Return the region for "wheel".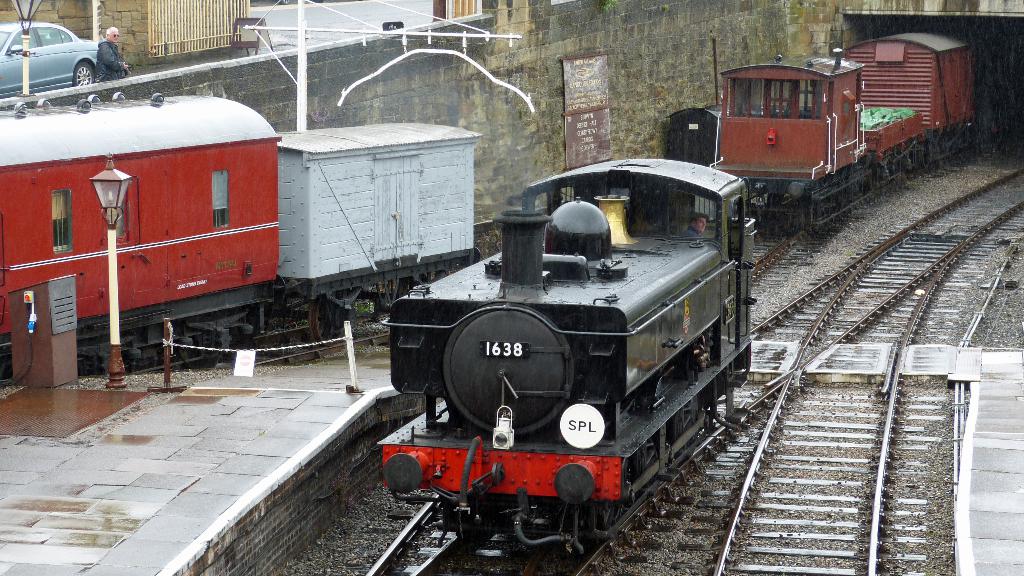
left=70, top=60, right=93, bottom=85.
